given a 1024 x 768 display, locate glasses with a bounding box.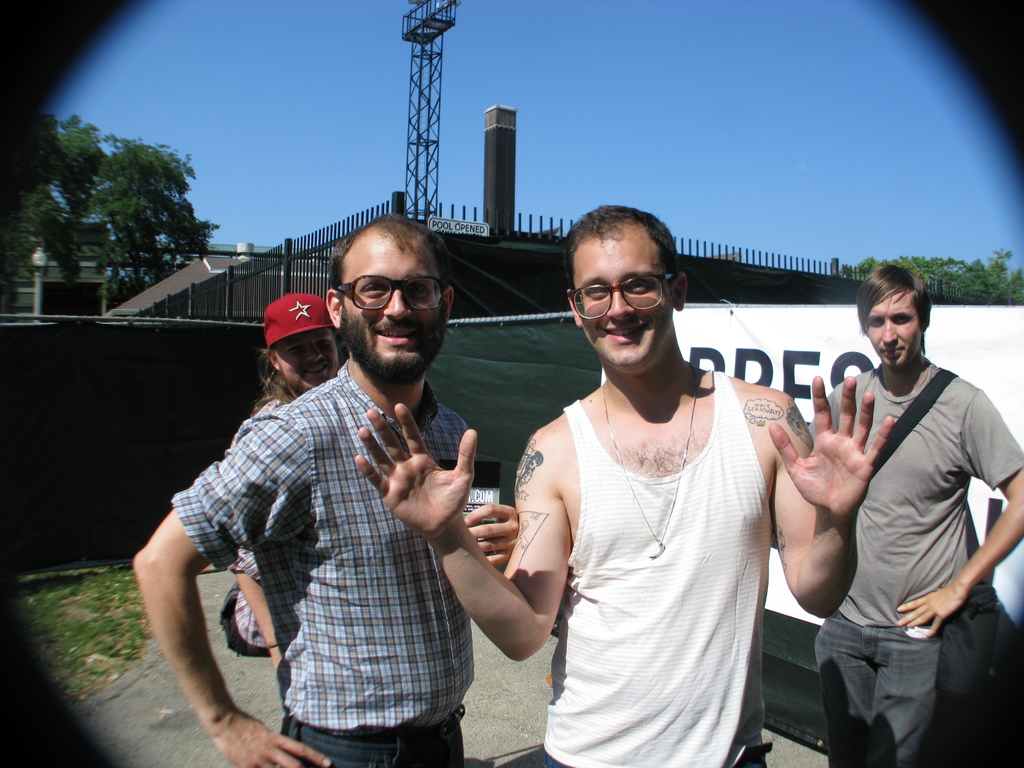
Located: [335,271,448,316].
